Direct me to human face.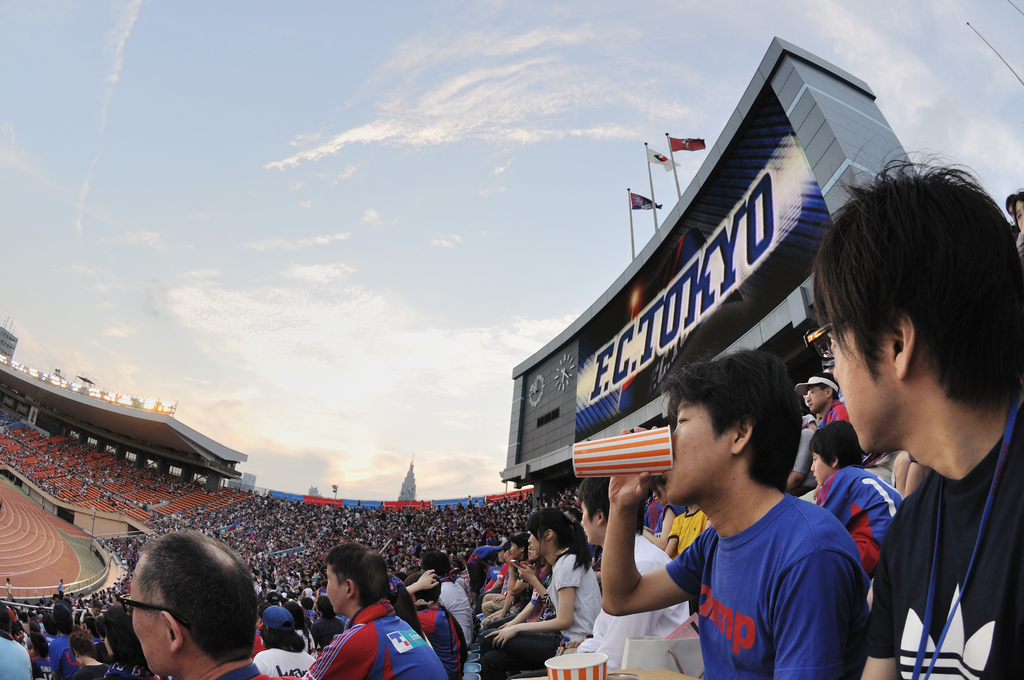
Direction: left=525, top=528, right=545, bottom=560.
